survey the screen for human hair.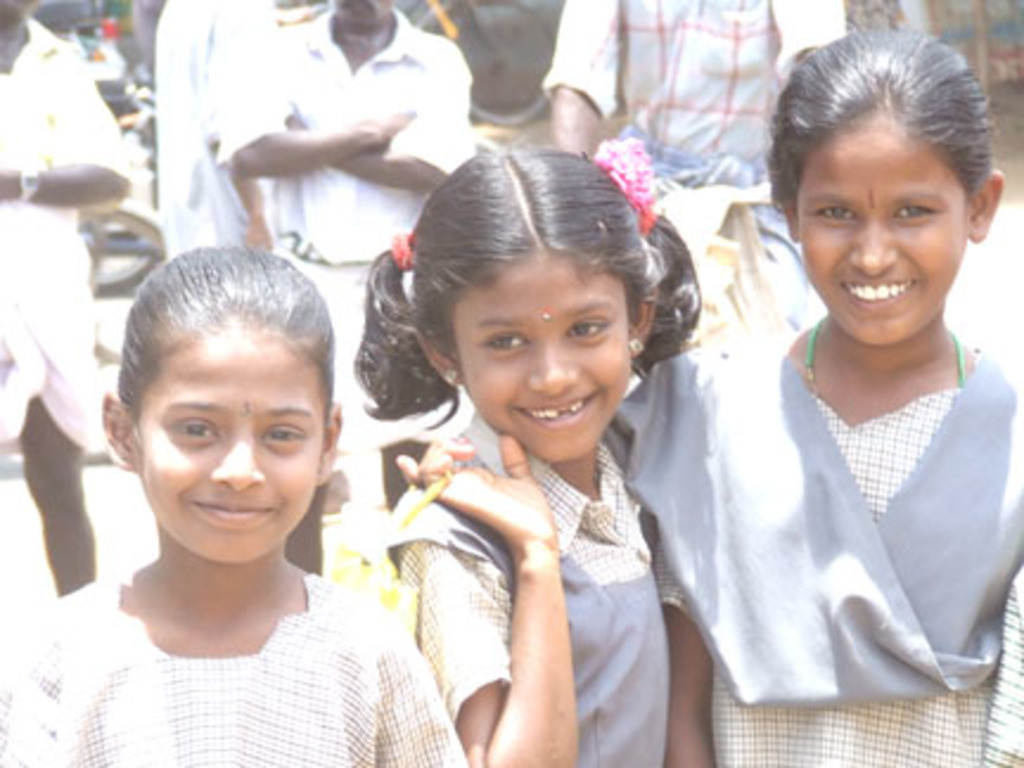
Survey found: crop(391, 133, 687, 453).
